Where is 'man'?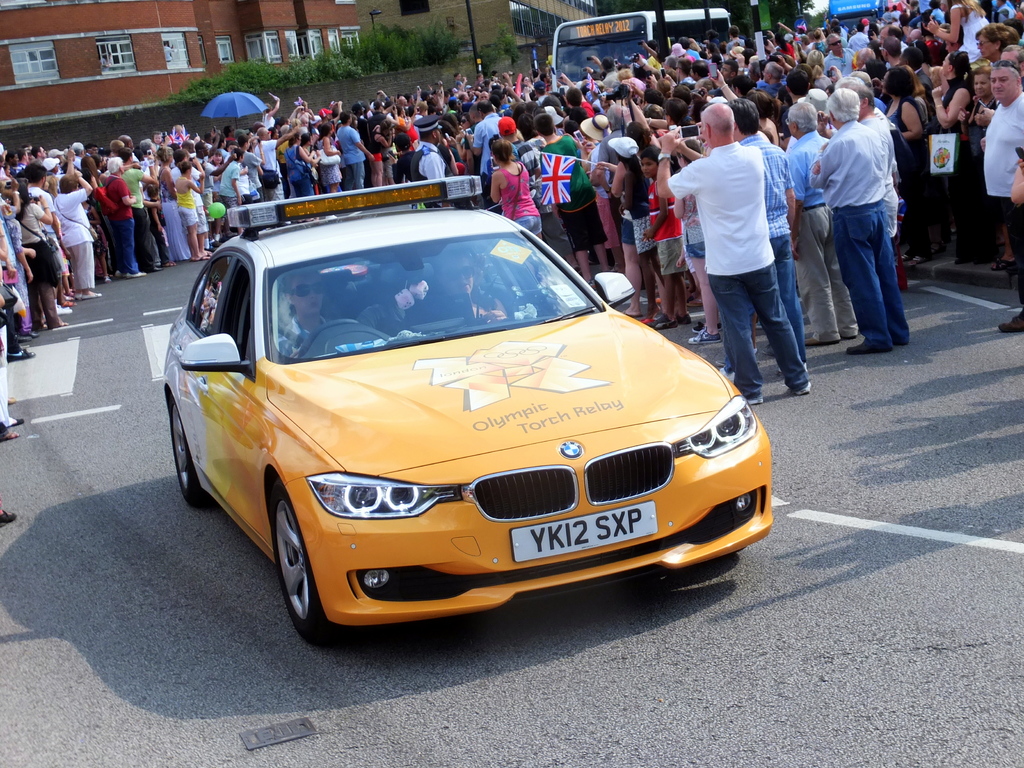
l=992, t=41, r=1023, b=73.
